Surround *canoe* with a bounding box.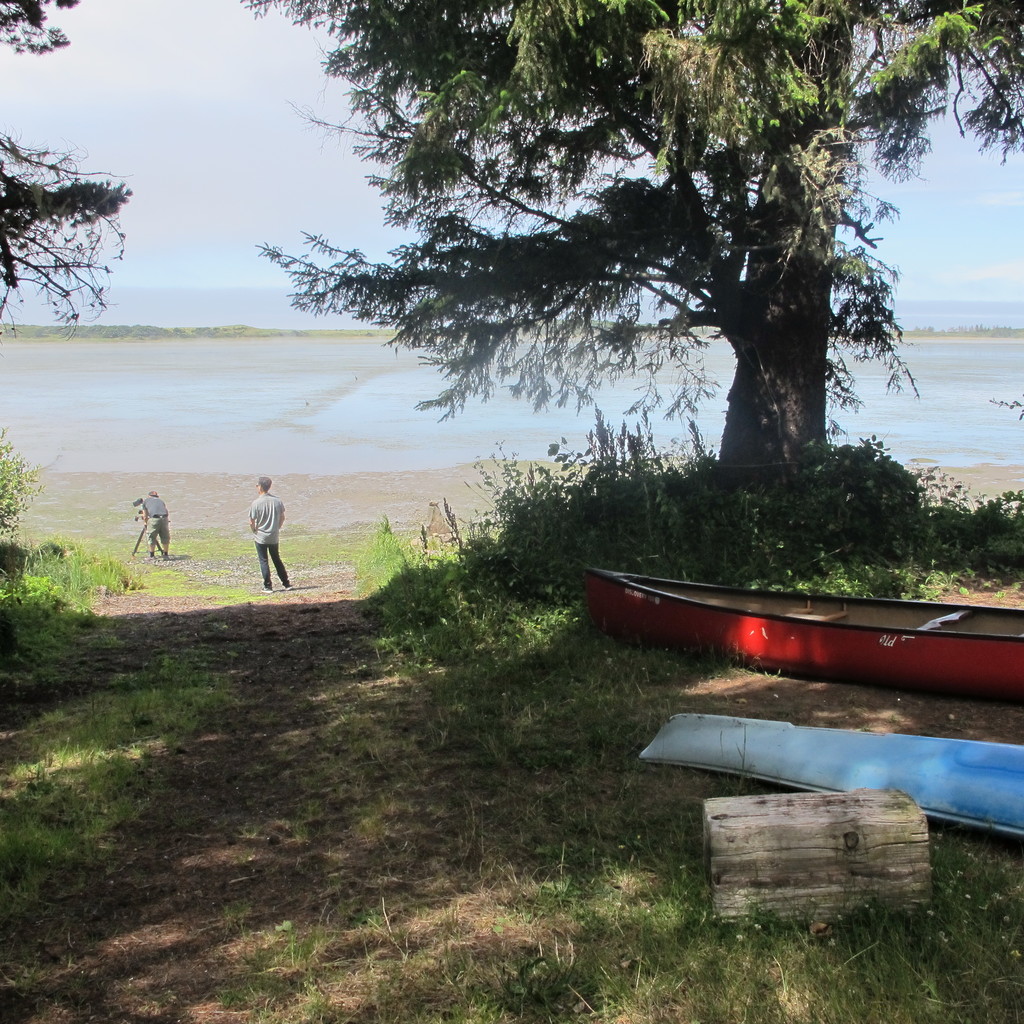
(542, 508, 995, 719).
